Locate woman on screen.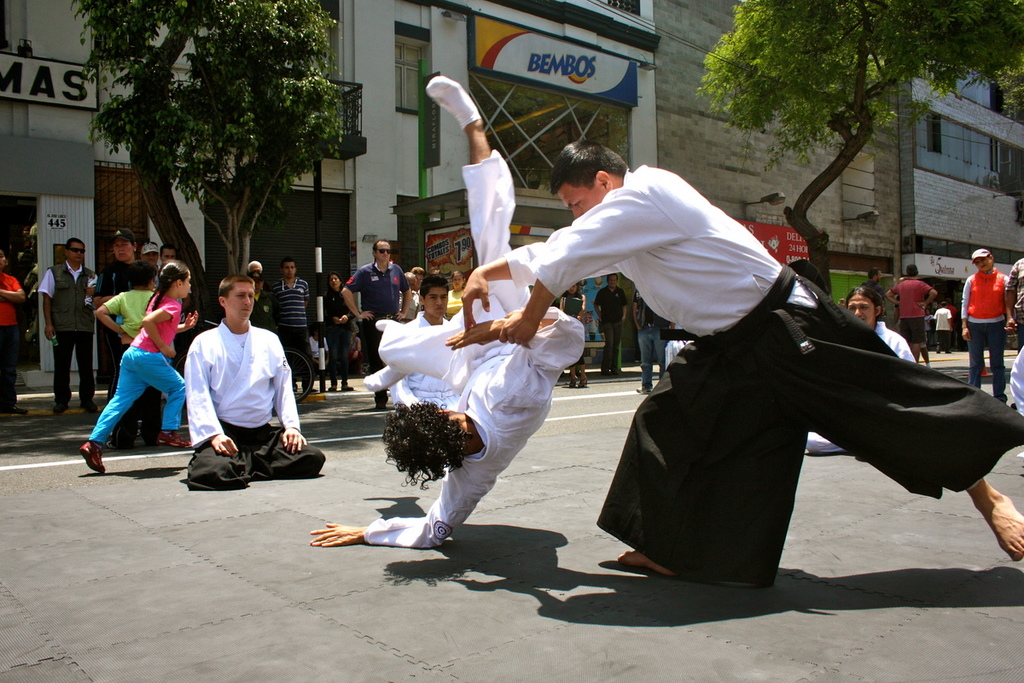
On screen at (959,248,1013,406).
